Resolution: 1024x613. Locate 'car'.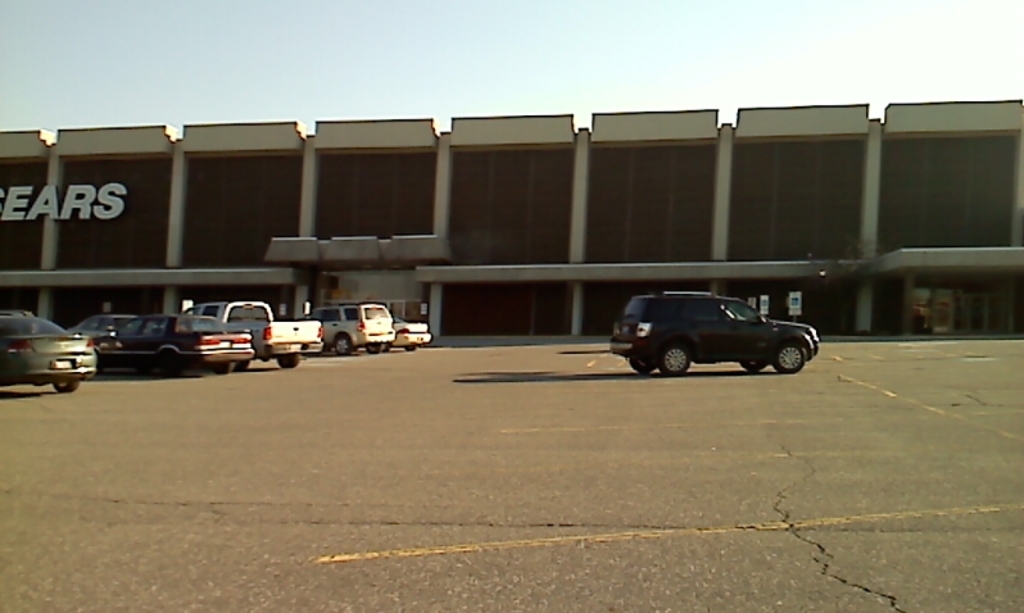
[x1=0, y1=310, x2=100, y2=392].
